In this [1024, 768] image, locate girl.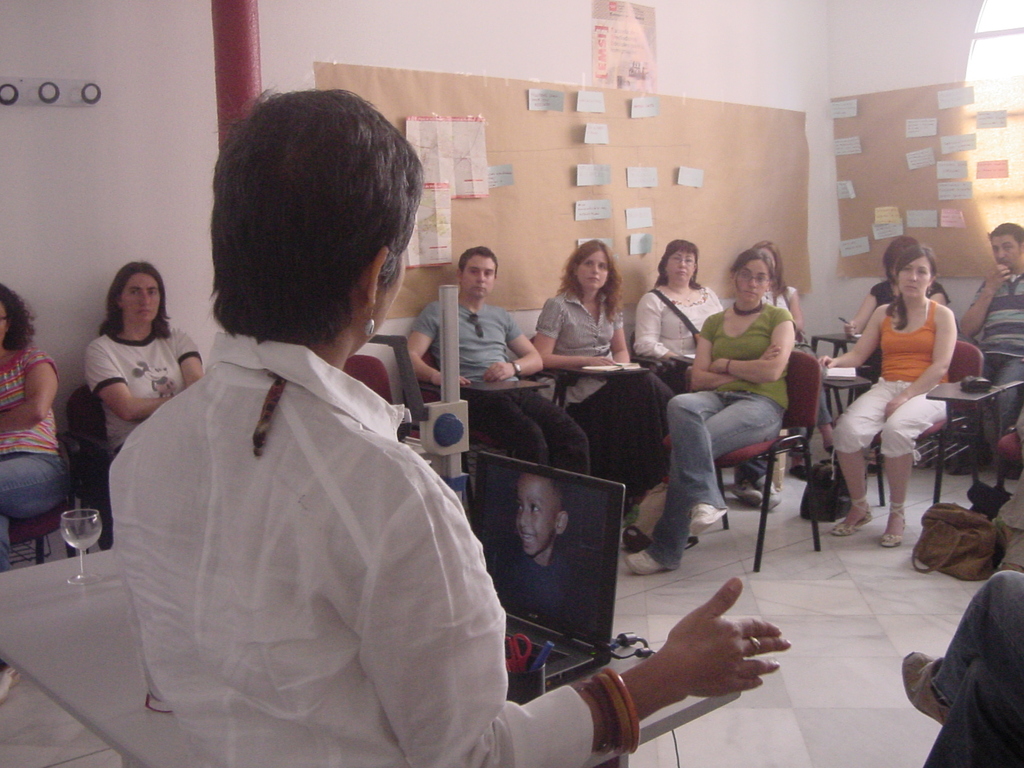
Bounding box: (541, 244, 668, 500).
